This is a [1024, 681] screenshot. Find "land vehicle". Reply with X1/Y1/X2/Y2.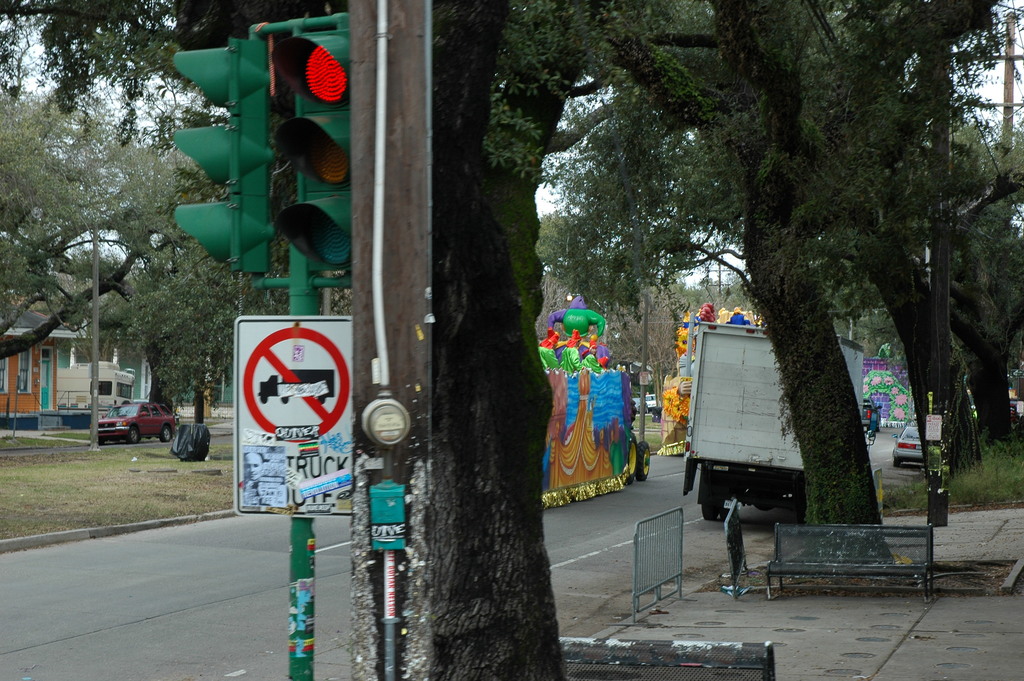
634/397/641/415.
